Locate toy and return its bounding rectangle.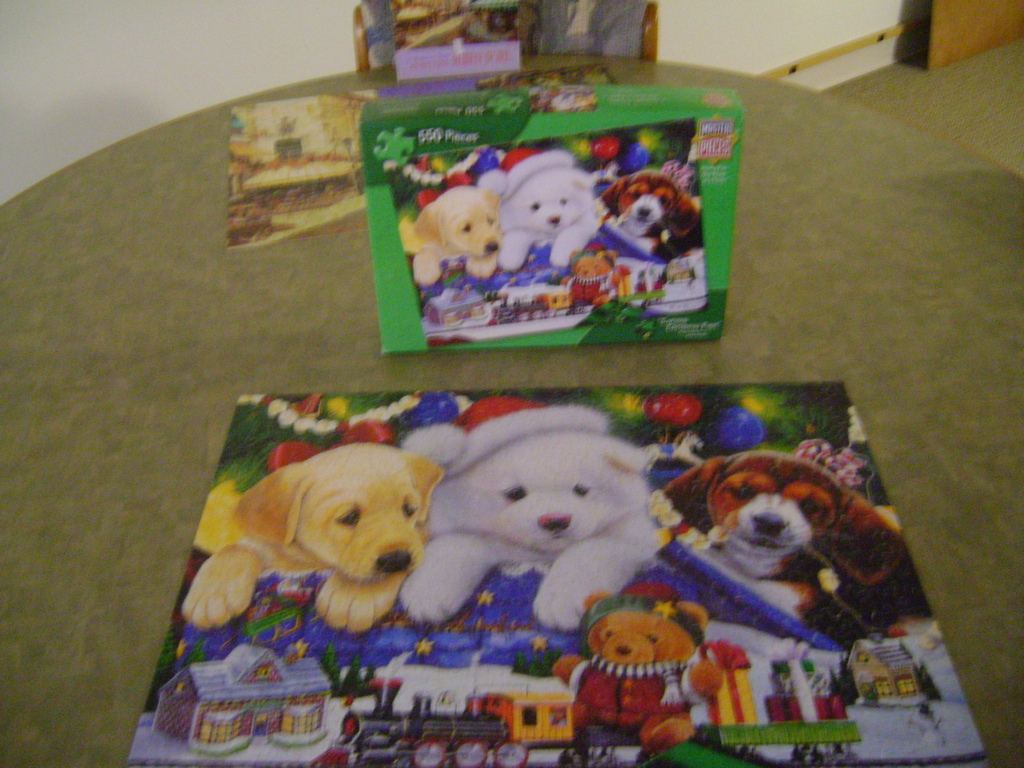
locate(181, 441, 445, 636).
